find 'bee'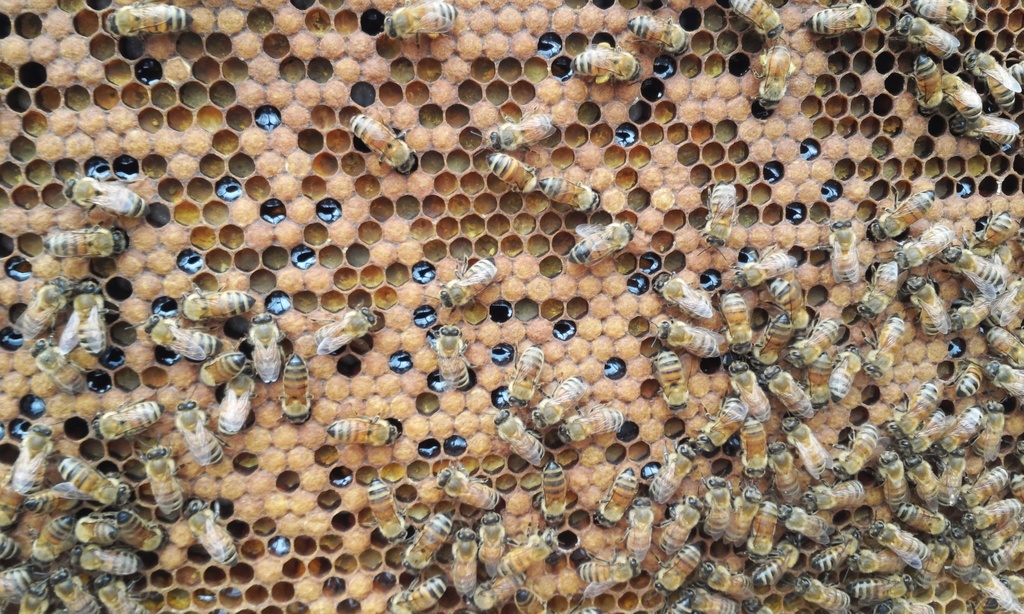
[648,443,696,504]
